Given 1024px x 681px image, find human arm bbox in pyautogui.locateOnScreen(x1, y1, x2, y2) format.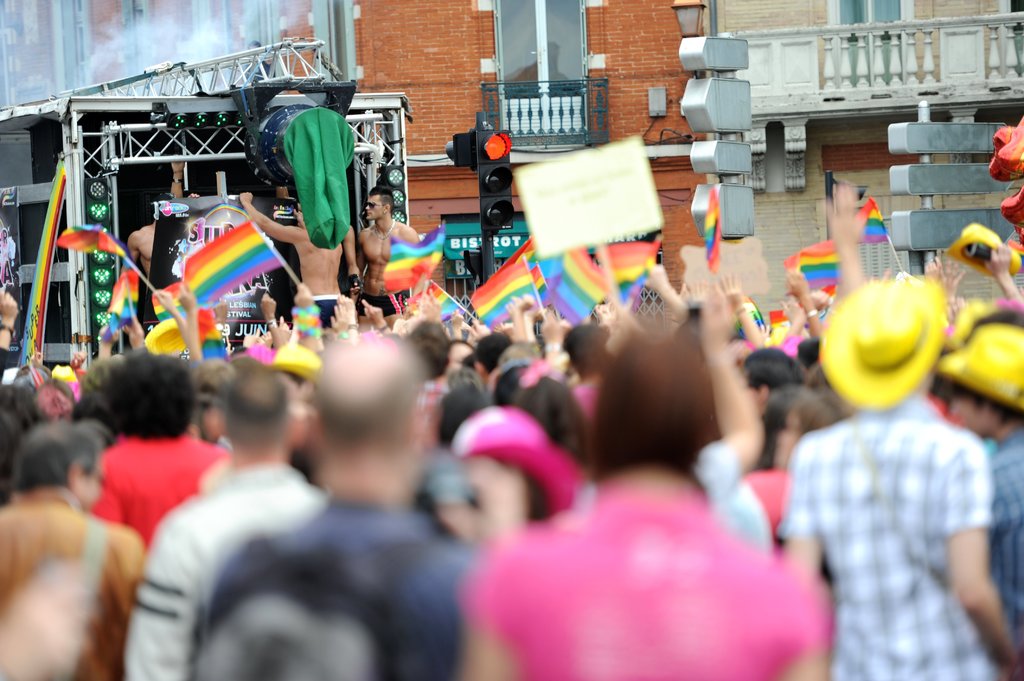
pyautogui.locateOnScreen(422, 288, 438, 330).
